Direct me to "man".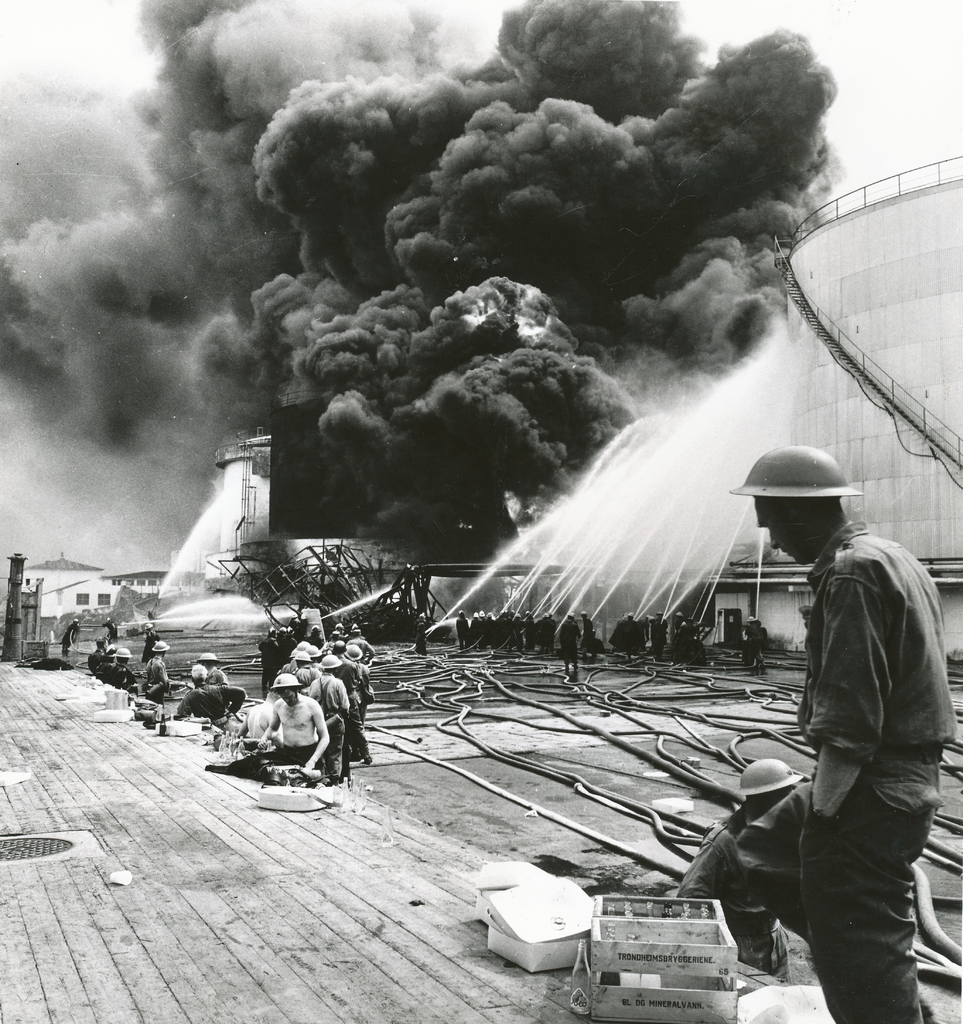
Direction: 335, 644, 375, 762.
